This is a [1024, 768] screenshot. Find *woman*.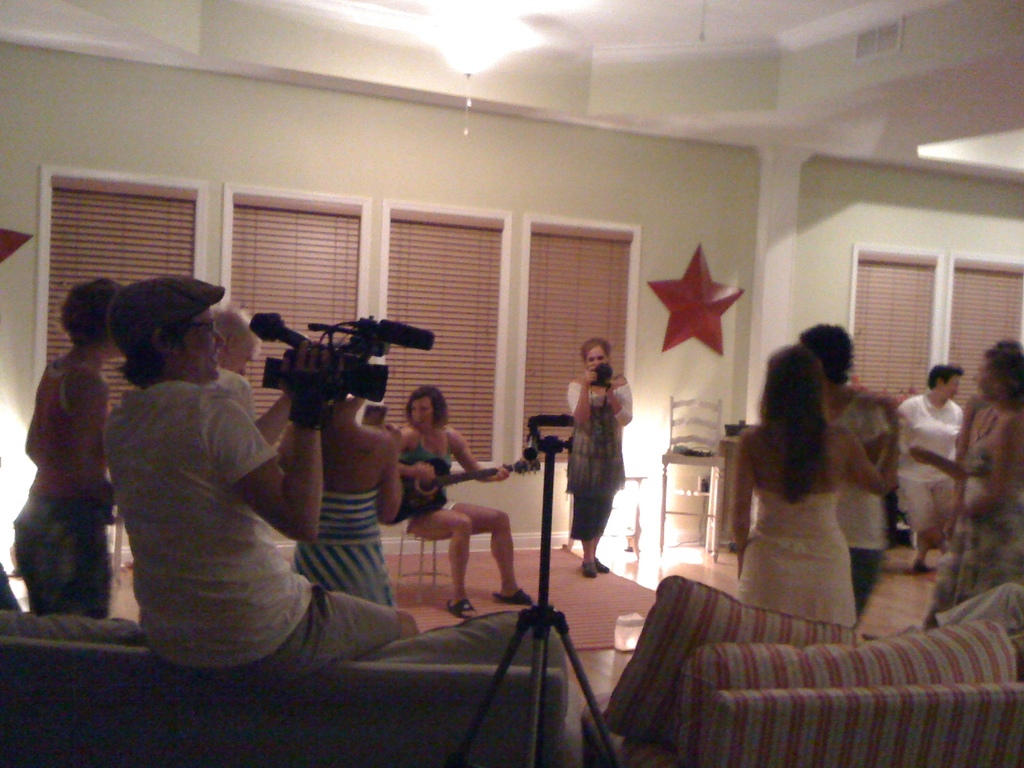
Bounding box: x1=273 y1=387 x2=408 y2=607.
